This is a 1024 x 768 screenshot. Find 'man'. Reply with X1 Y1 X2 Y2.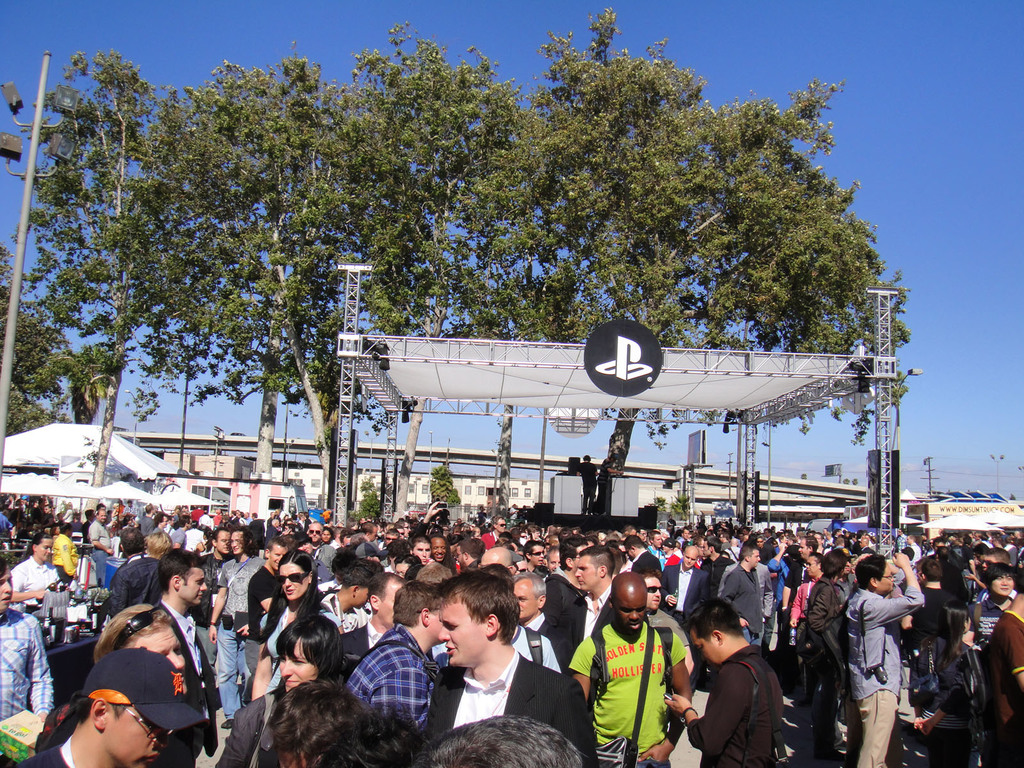
0 557 50 767.
